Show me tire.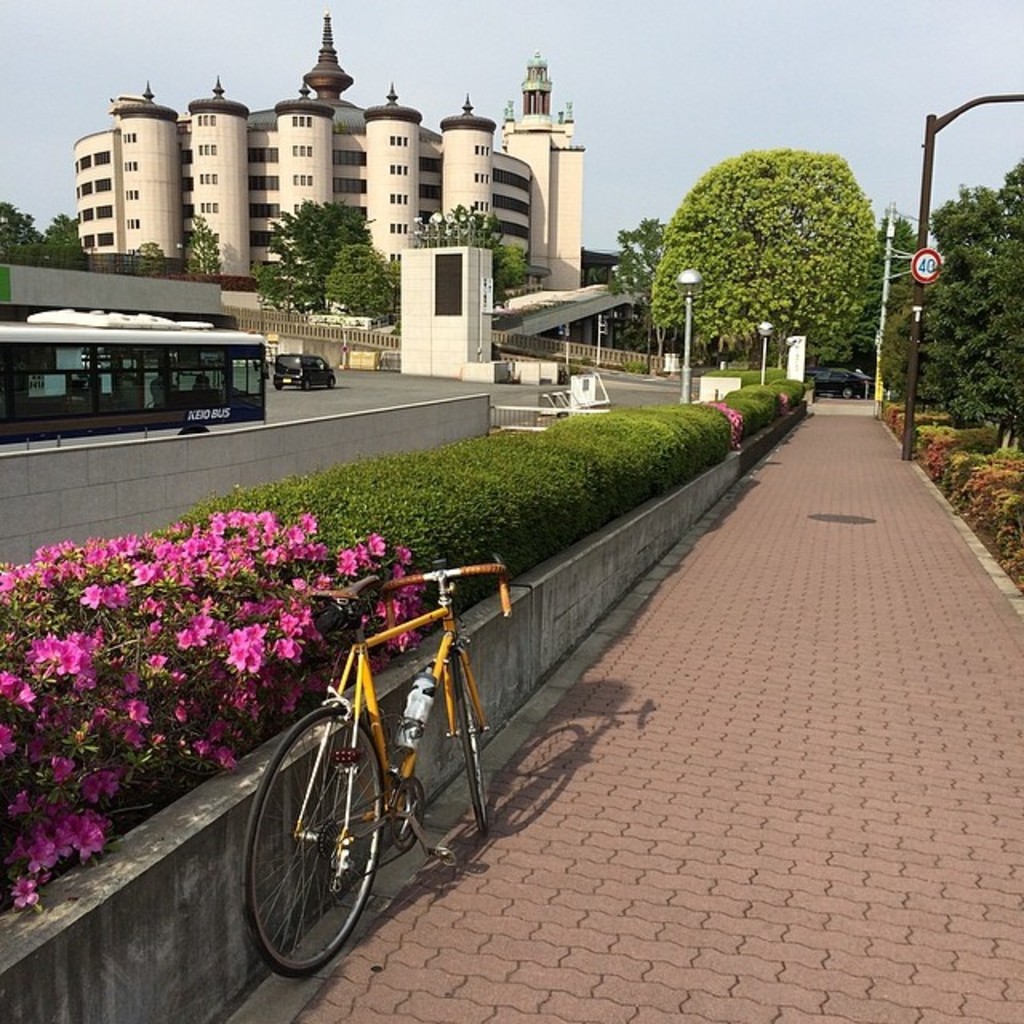
tire is here: [x1=848, y1=389, x2=856, y2=395].
